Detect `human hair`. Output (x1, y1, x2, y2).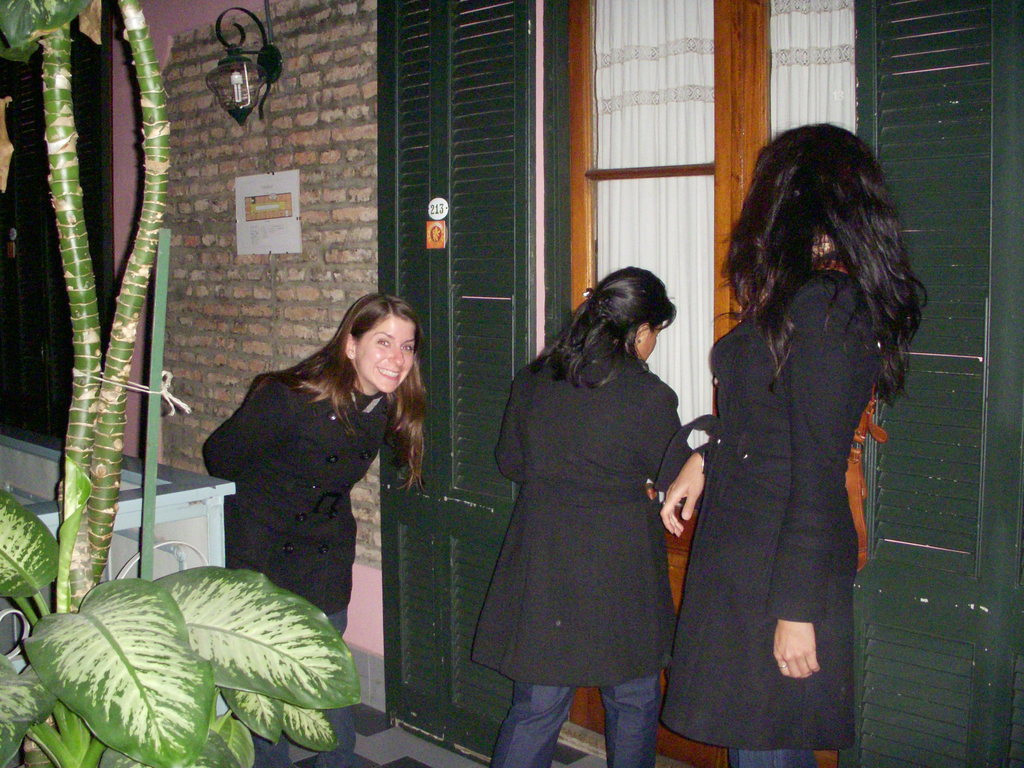
(527, 264, 676, 392).
